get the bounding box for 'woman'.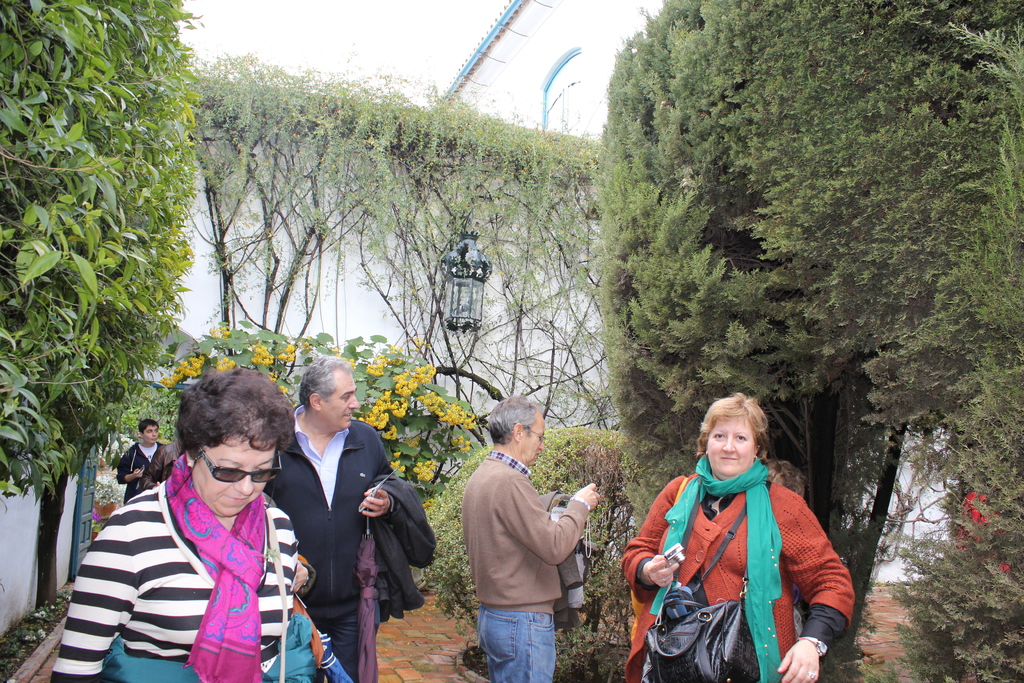
[614,383,856,681].
